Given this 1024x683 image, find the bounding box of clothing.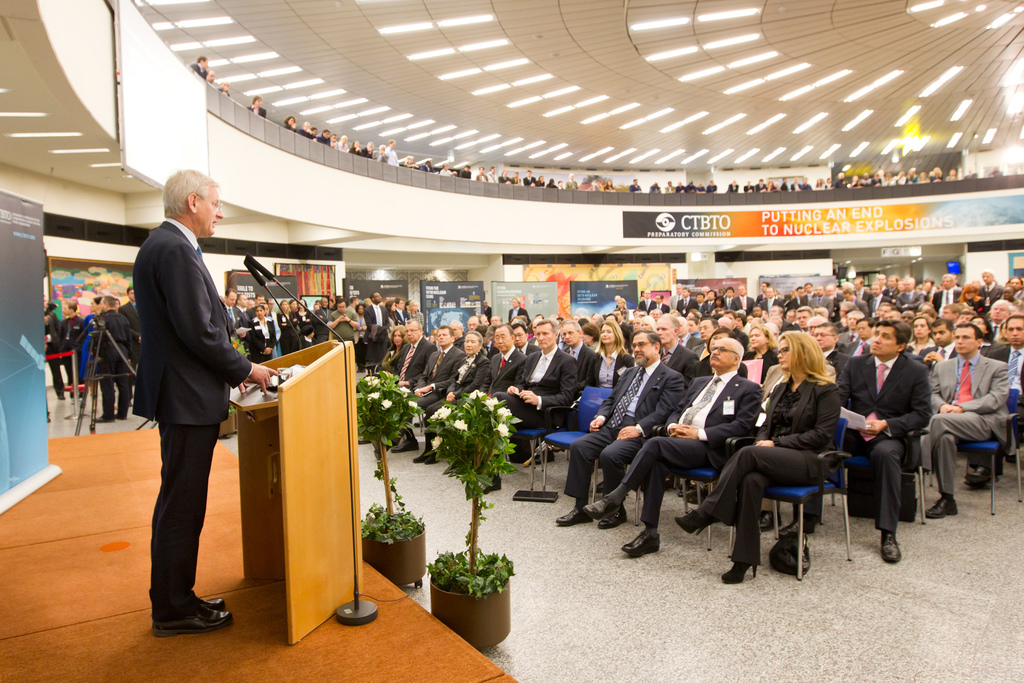
{"x1": 438, "y1": 167, "x2": 452, "y2": 176}.
